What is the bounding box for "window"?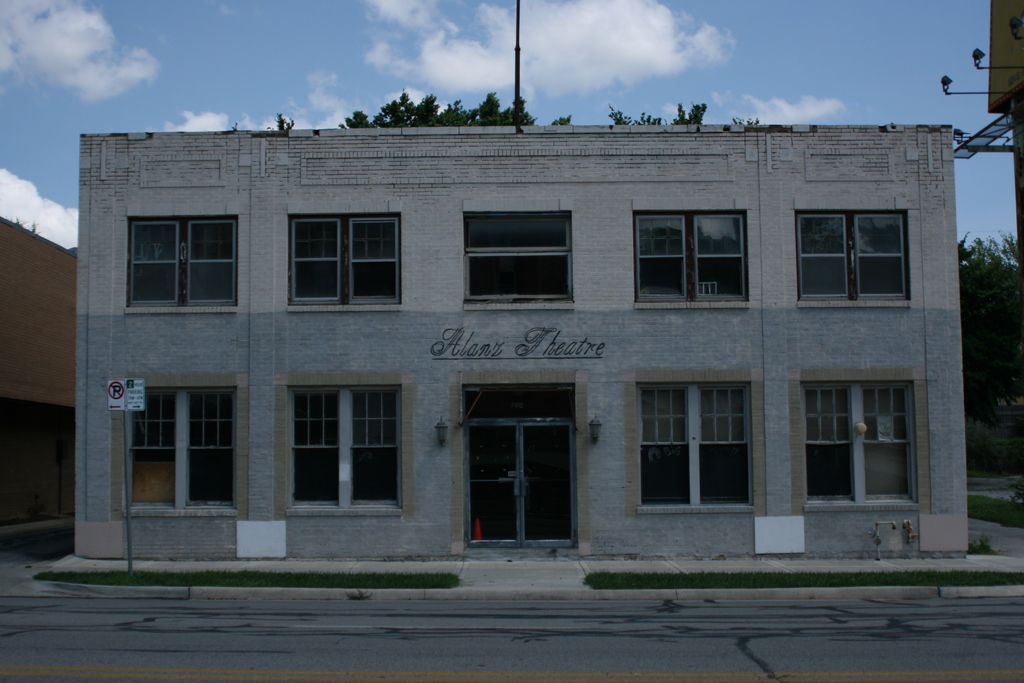
(289, 216, 397, 307).
